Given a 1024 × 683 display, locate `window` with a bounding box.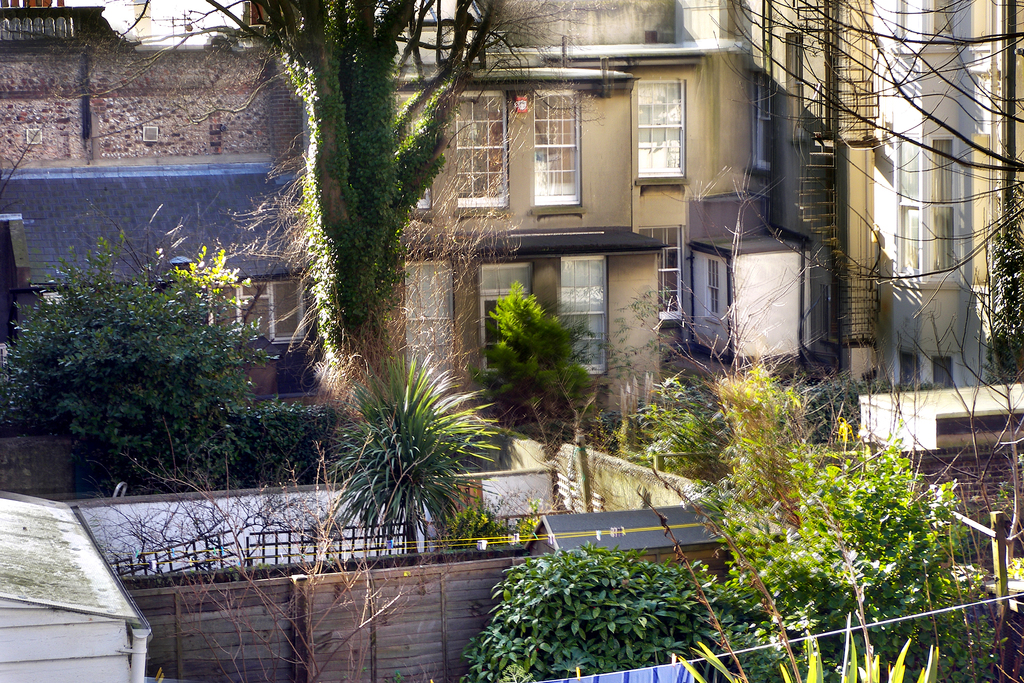
Located: {"left": 477, "top": 257, "right": 535, "bottom": 372}.
